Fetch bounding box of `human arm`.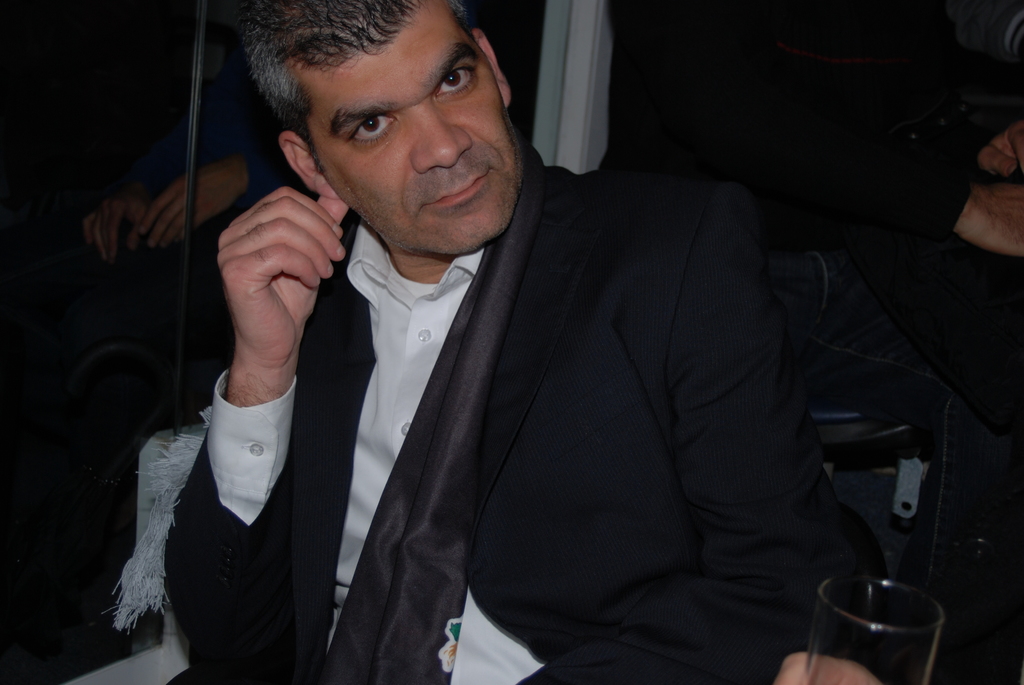
Bbox: [x1=693, y1=196, x2=899, y2=684].
